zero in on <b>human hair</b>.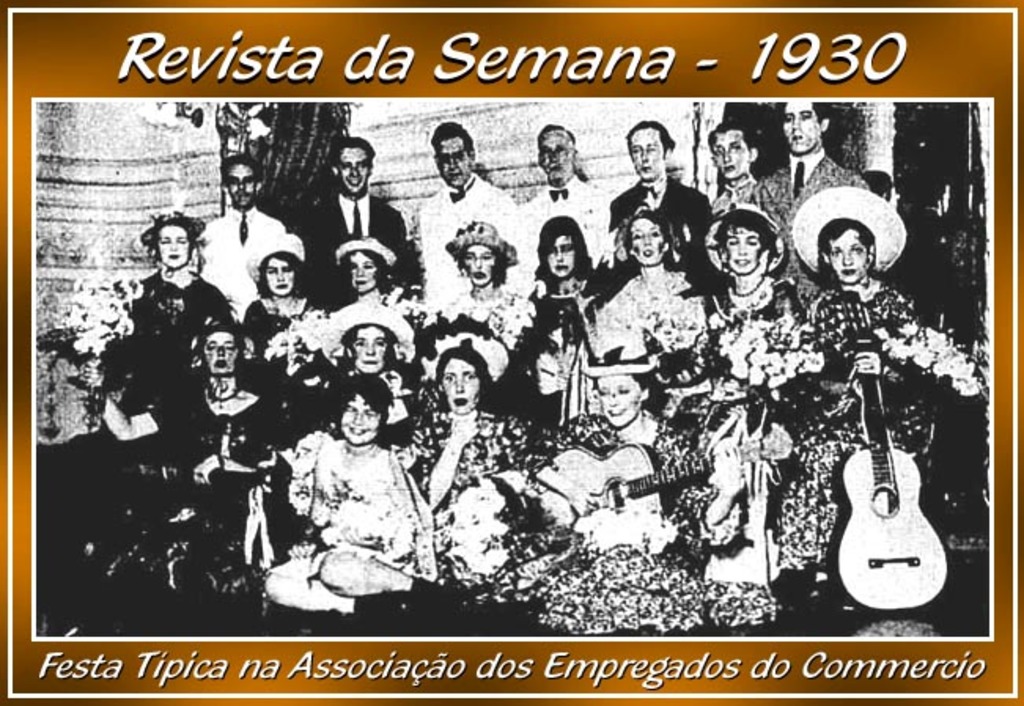
Zeroed in: [709, 209, 780, 259].
